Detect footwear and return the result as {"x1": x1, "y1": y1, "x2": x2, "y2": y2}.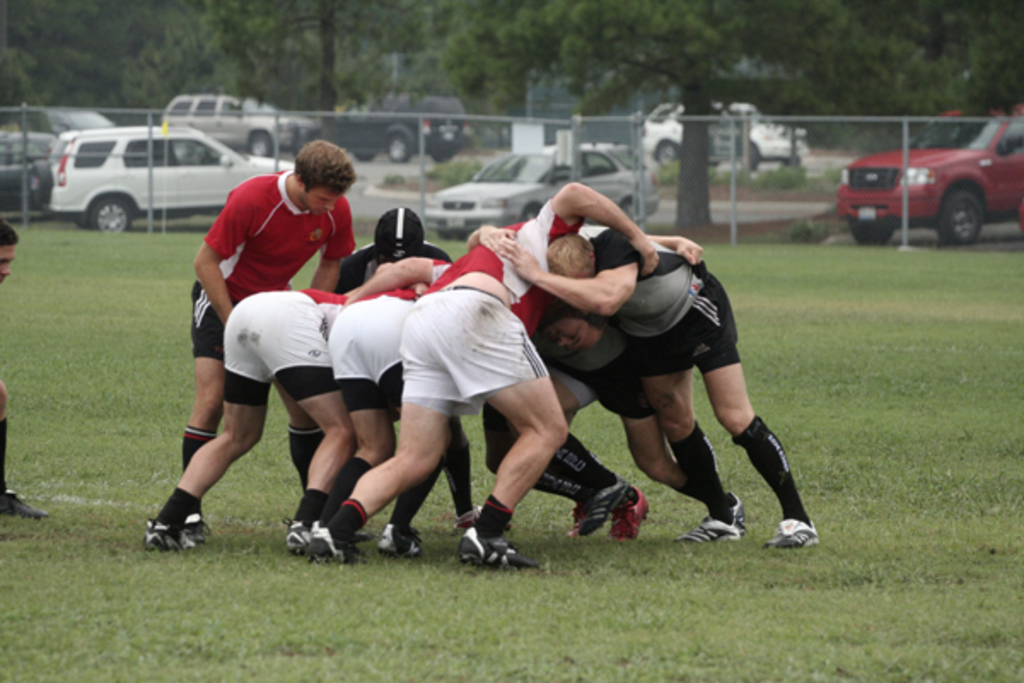
{"x1": 181, "y1": 495, "x2": 208, "y2": 548}.
